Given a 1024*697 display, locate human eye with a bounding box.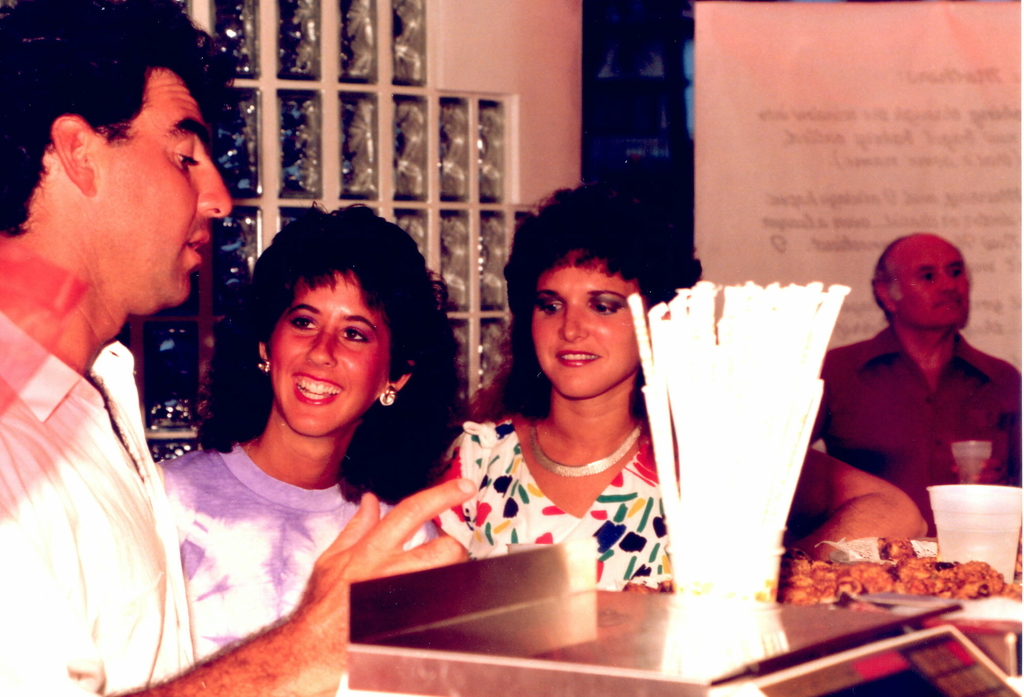
Located: 919 271 936 284.
